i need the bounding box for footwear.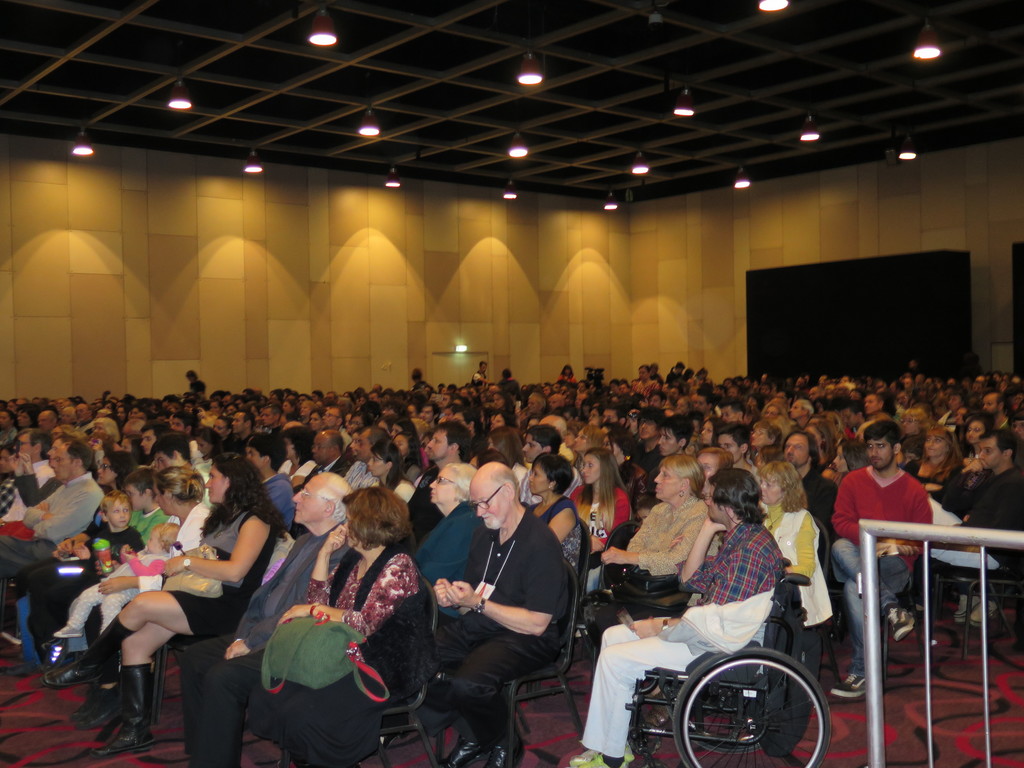
Here it is: left=954, top=591, right=982, bottom=622.
